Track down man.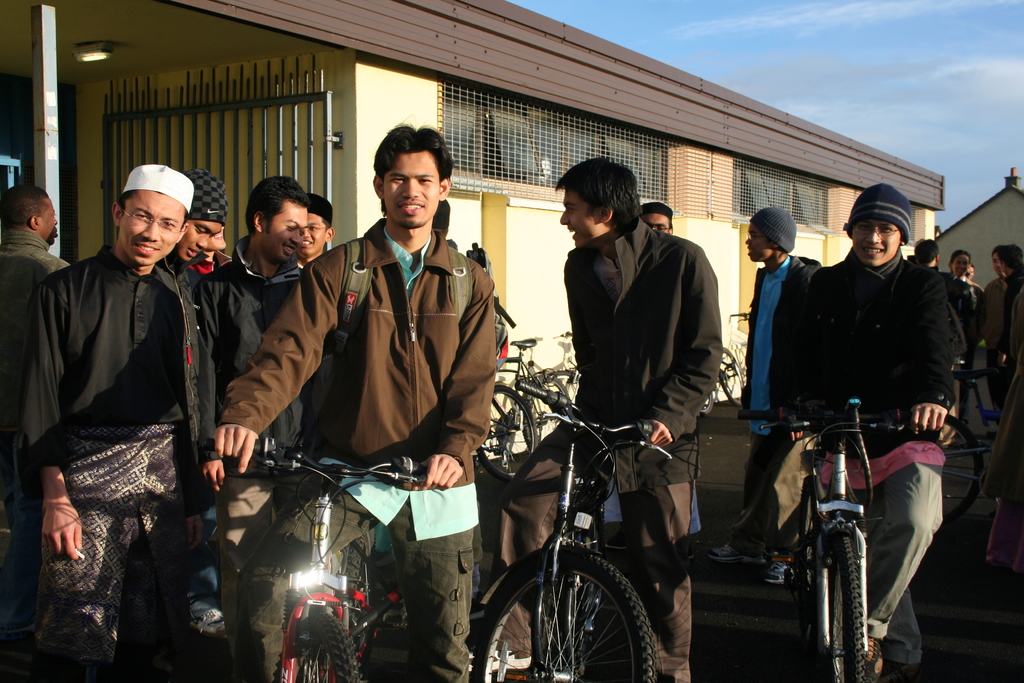
Tracked to box(215, 115, 499, 682).
